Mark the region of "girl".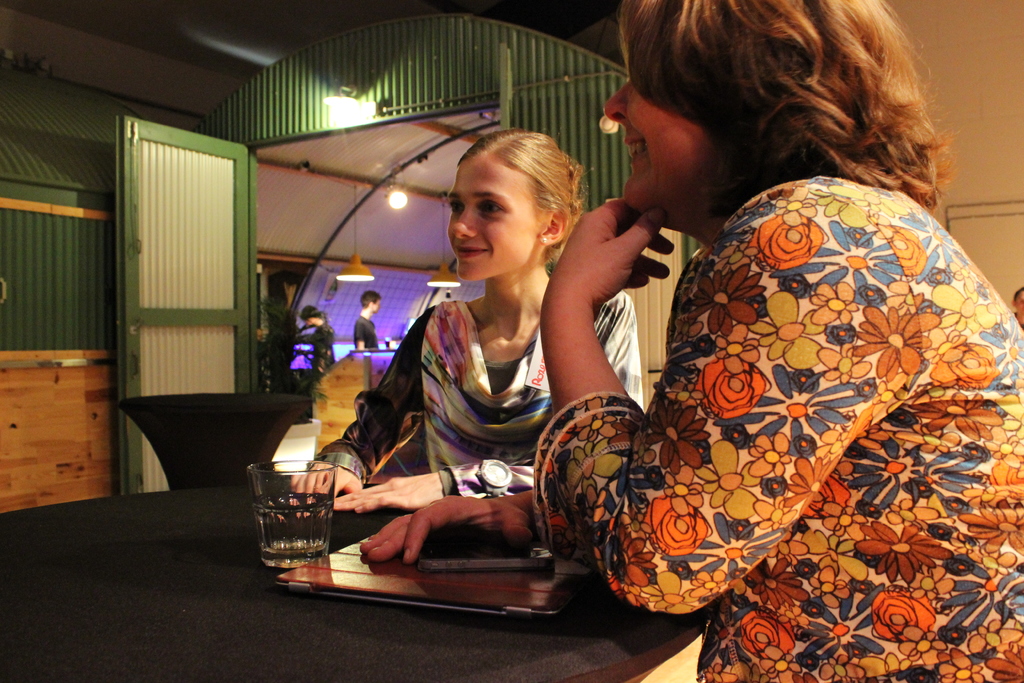
Region: region(278, 124, 643, 532).
